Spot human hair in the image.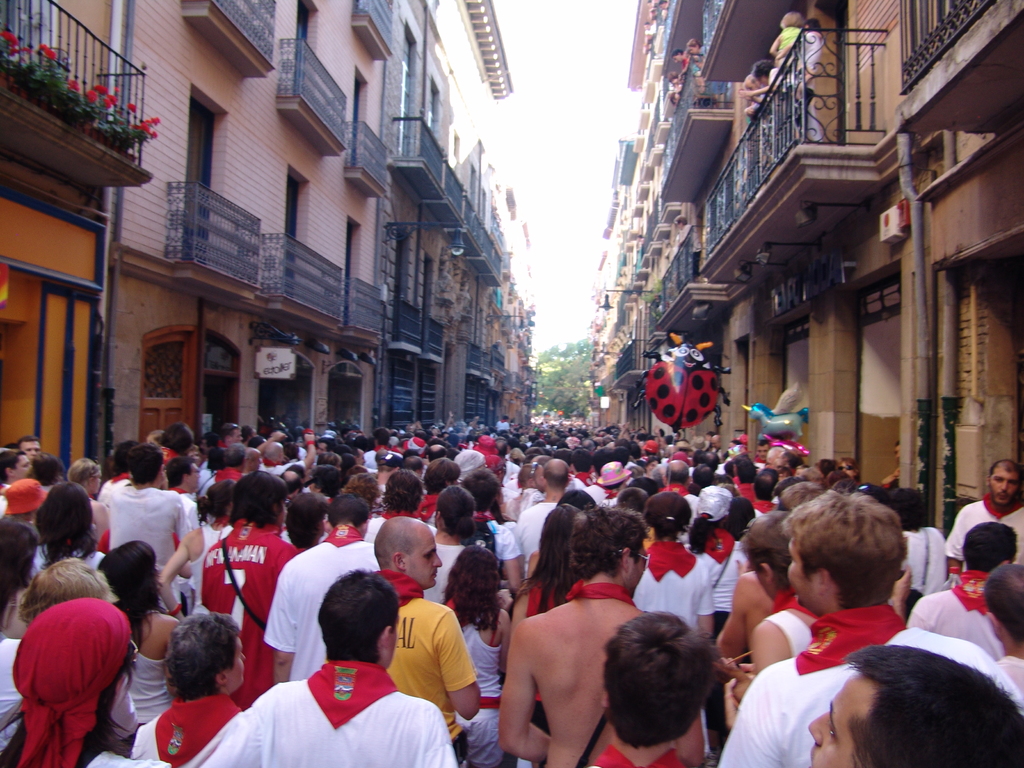
human hair found at <bbox>132, 443, 165, 486</bbox>.
